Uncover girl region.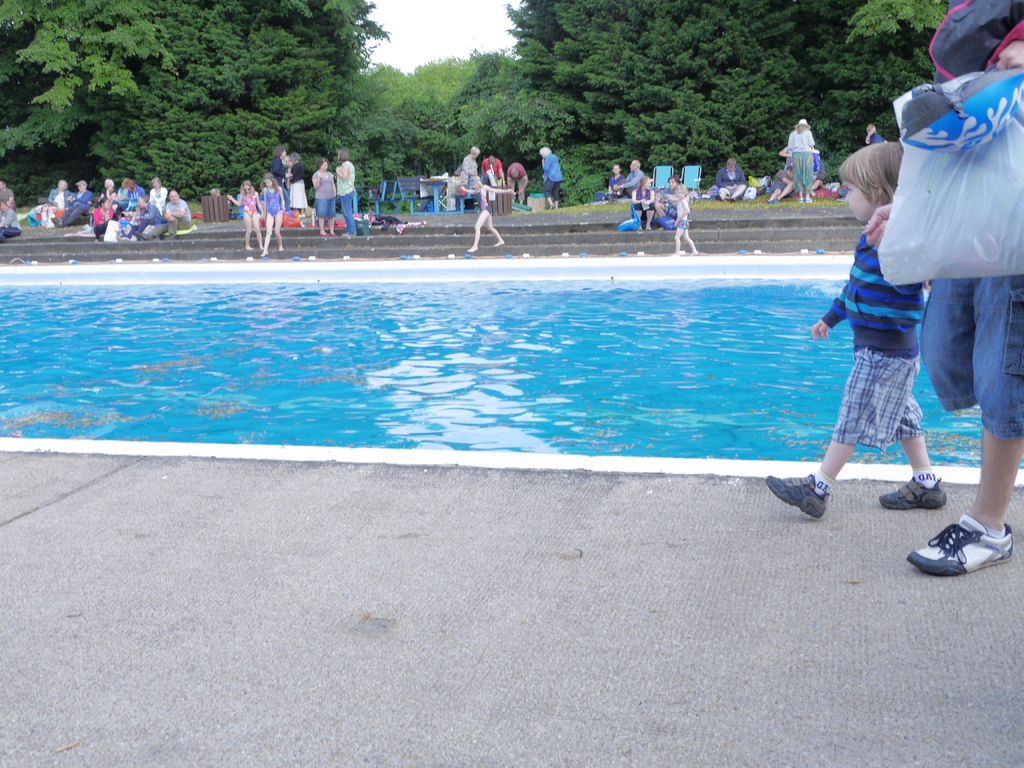
Uncovered: Rect(230, 178, 260, 248).
